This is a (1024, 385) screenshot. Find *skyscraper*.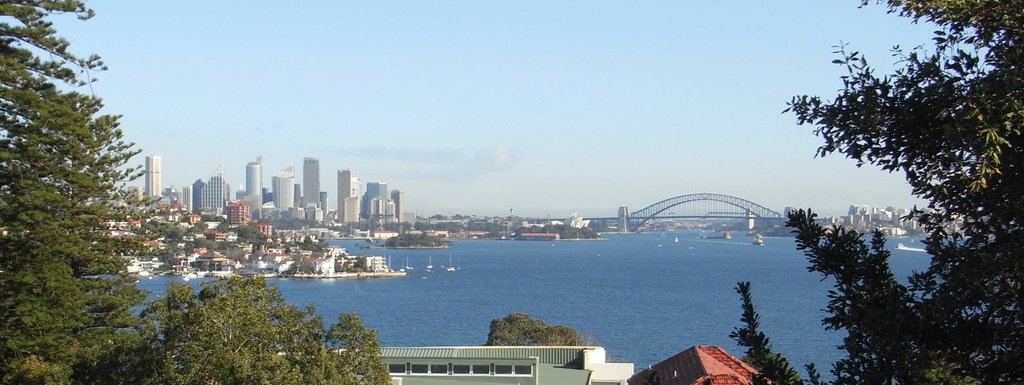
Bounding box: region(243, 156, 267, 214).
